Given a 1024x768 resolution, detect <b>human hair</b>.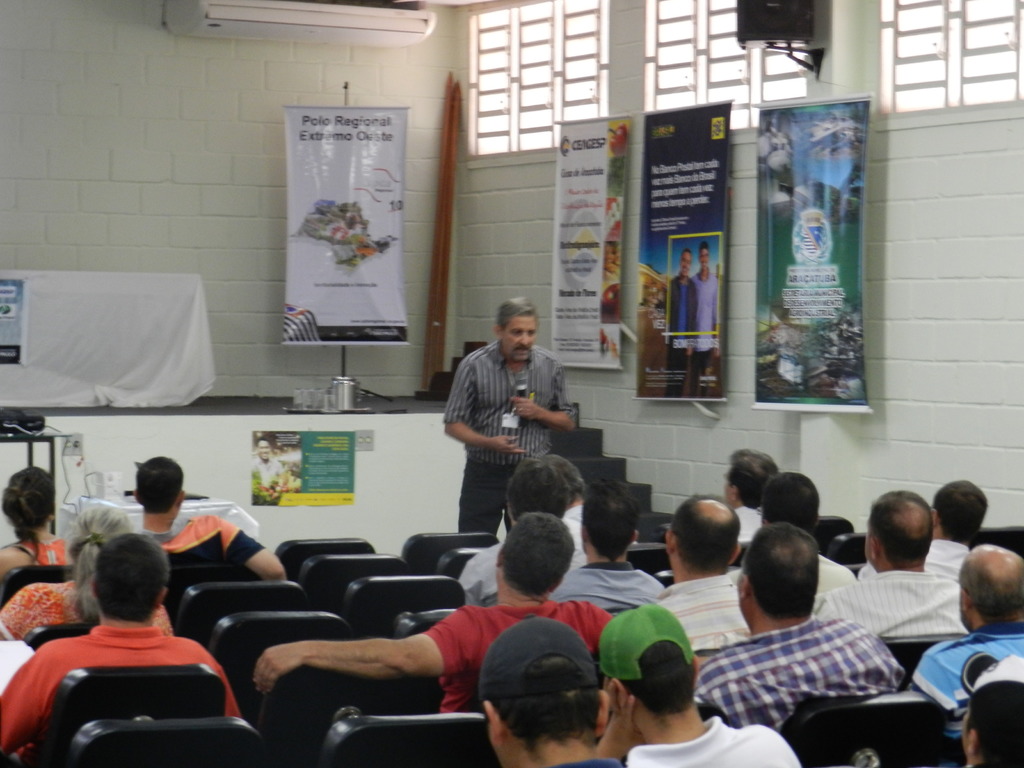
[left=67, top=498, right=134, bottom=621].
